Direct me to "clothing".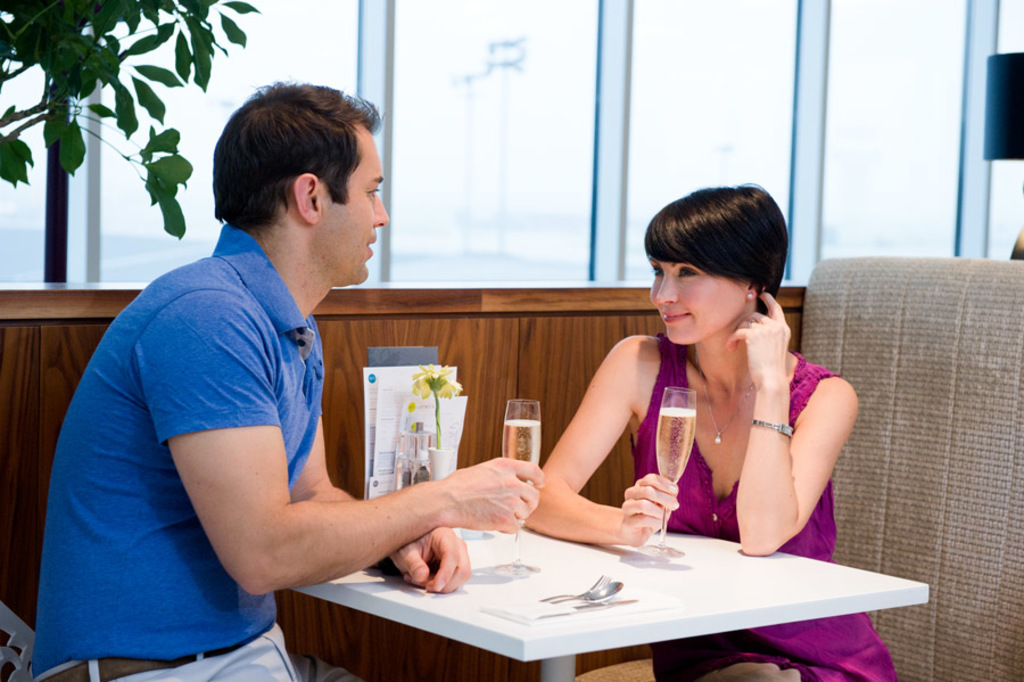
Direction: <region>634, 324, 900, 681</region>.
